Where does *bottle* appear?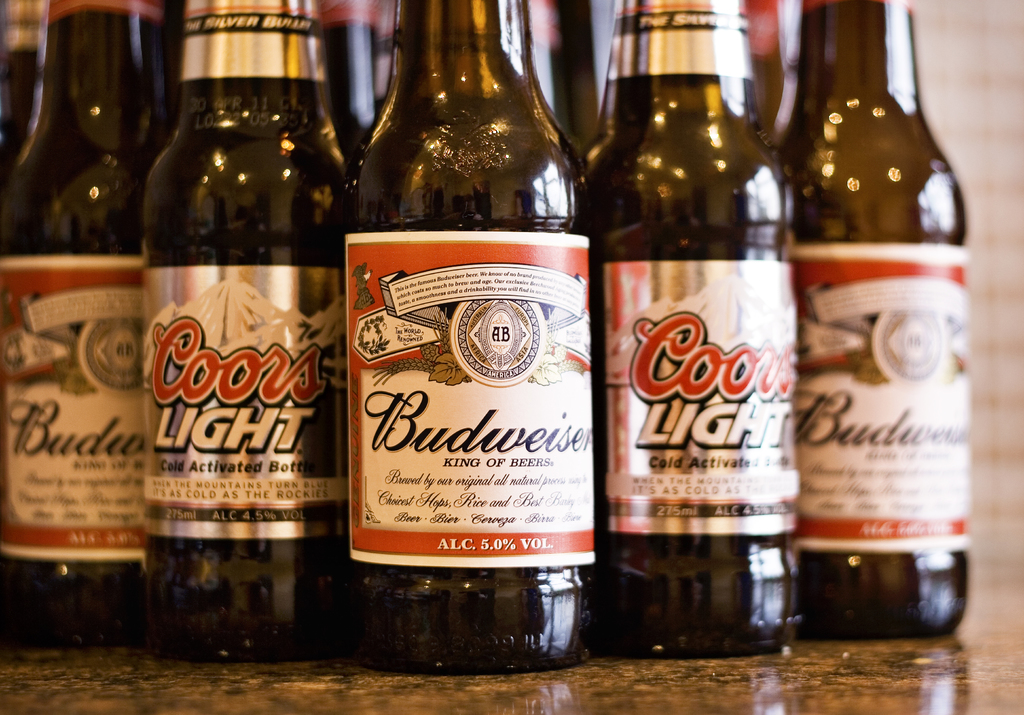
Appears at 779:0:969:633.
